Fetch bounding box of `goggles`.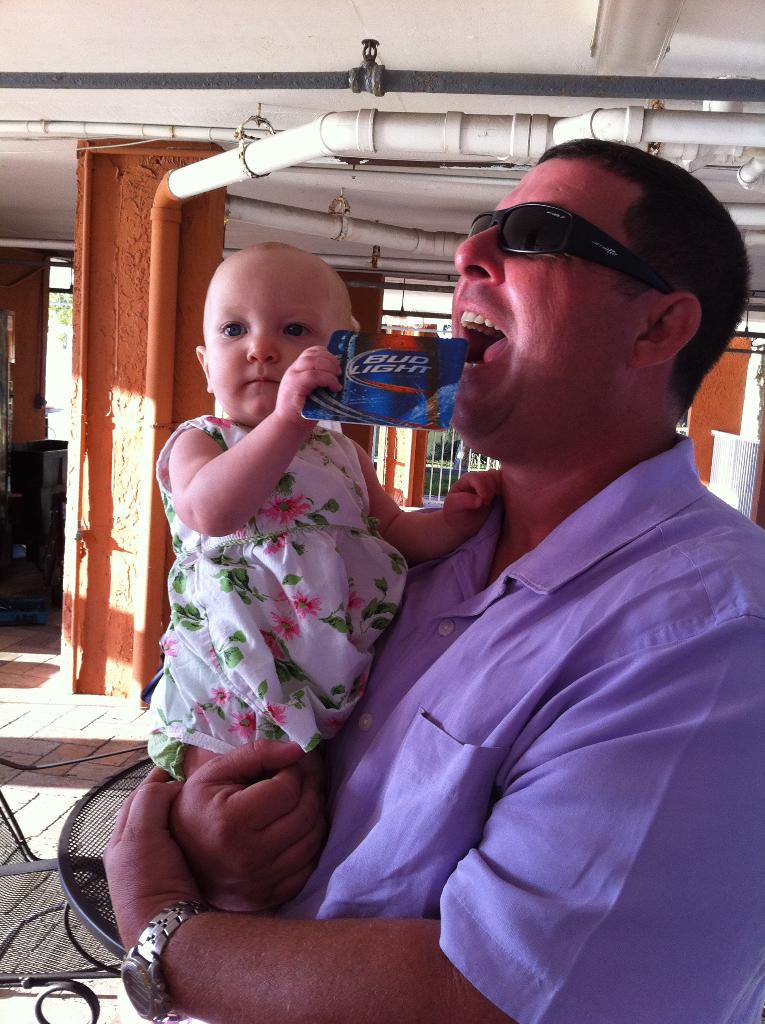
Bbox: x1=492 y1=195 x2=677 y2=262.
